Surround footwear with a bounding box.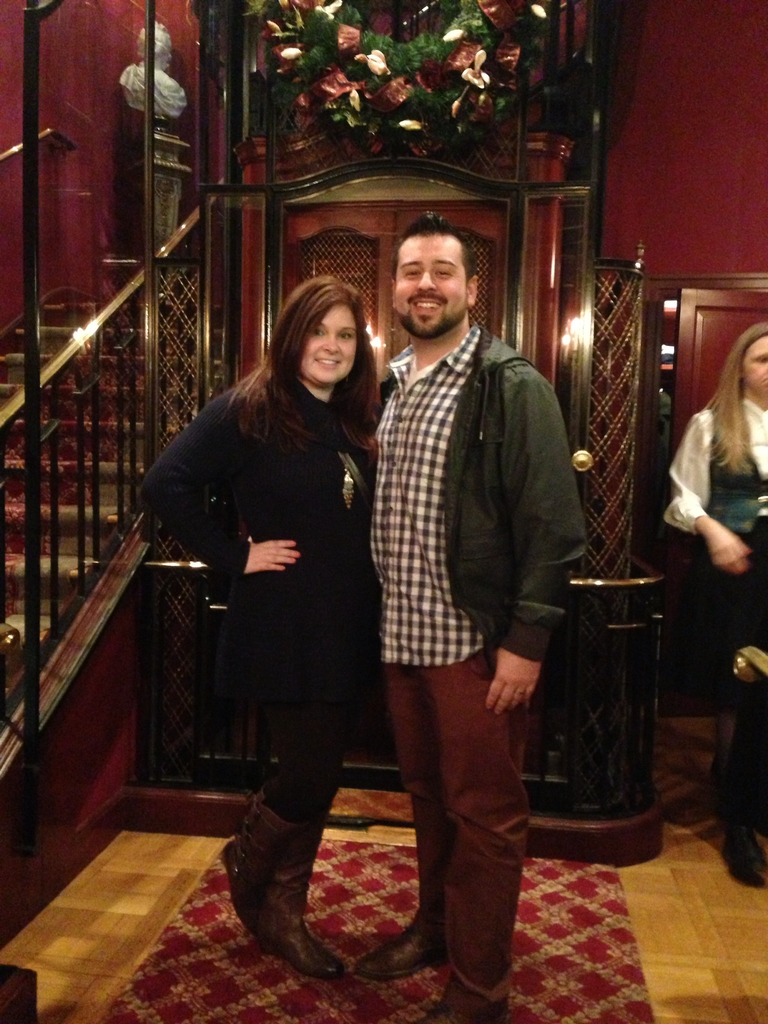
(412, 967, 503, 1023).
